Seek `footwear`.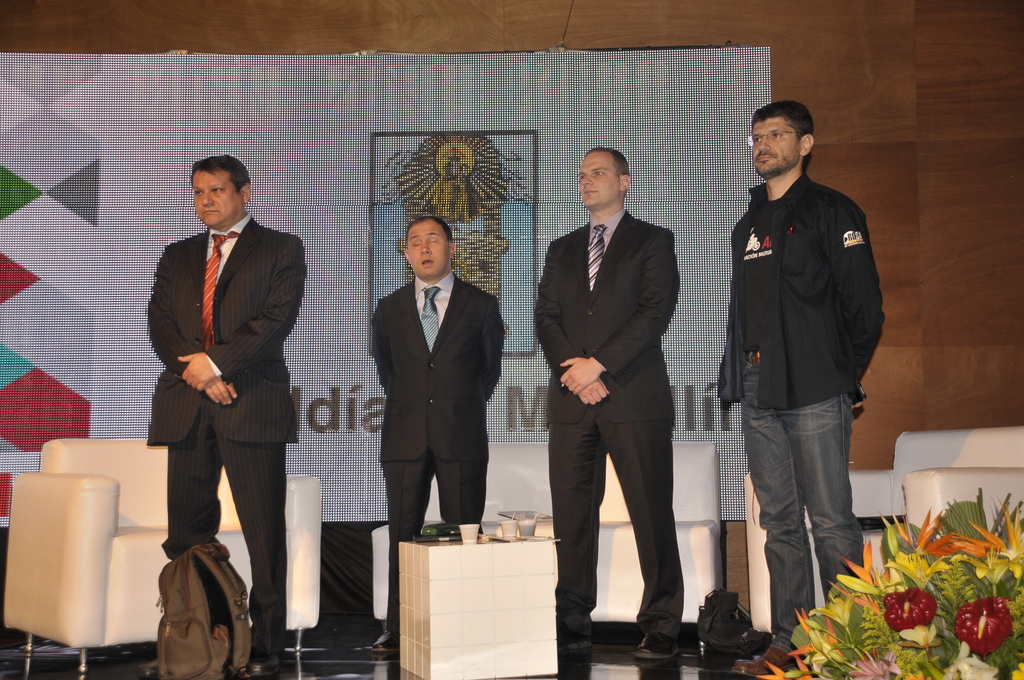
[731, 645, 795, 679].
